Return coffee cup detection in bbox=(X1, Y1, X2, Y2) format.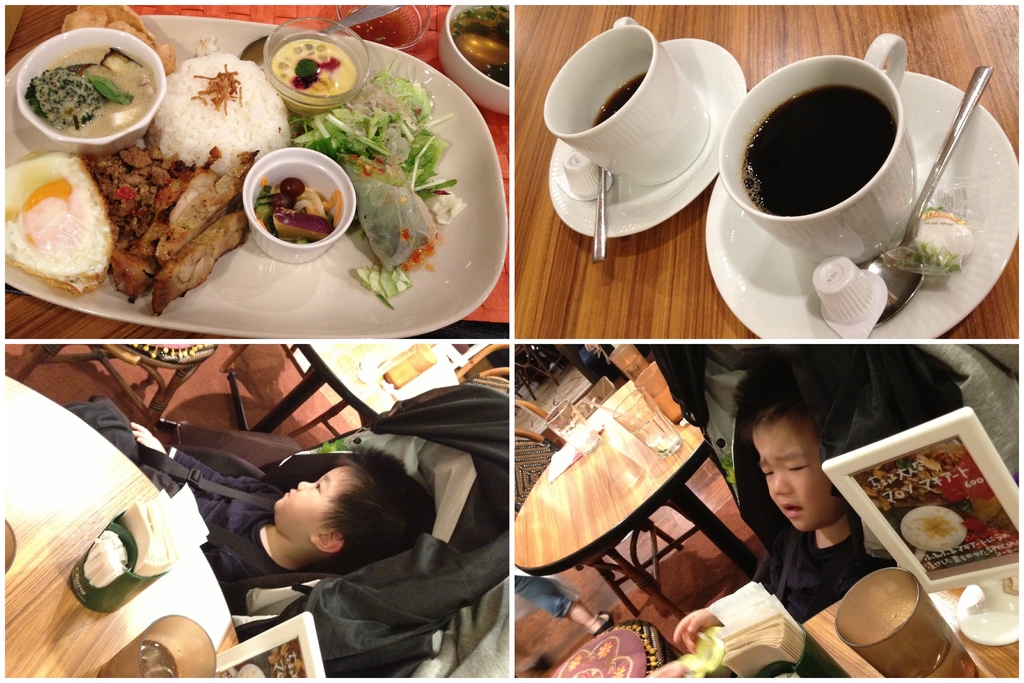
bbox=(543, 13, 712, 188).
